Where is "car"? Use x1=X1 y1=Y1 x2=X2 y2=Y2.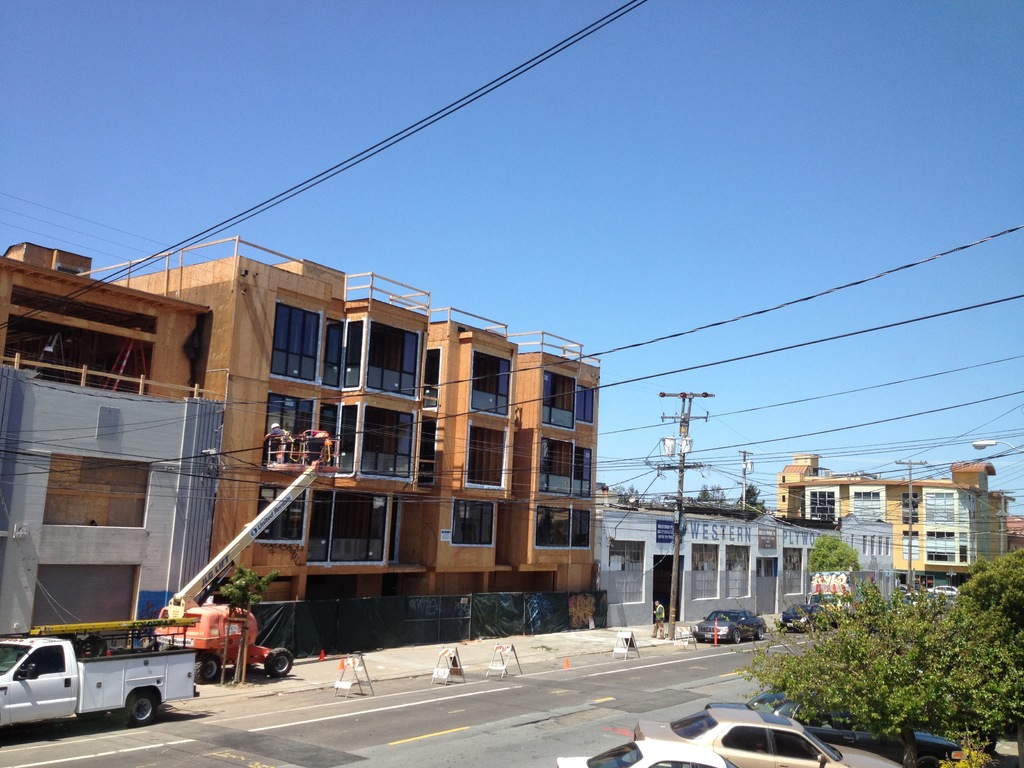
x1=748 y1=688 x2=962 y2=767.
